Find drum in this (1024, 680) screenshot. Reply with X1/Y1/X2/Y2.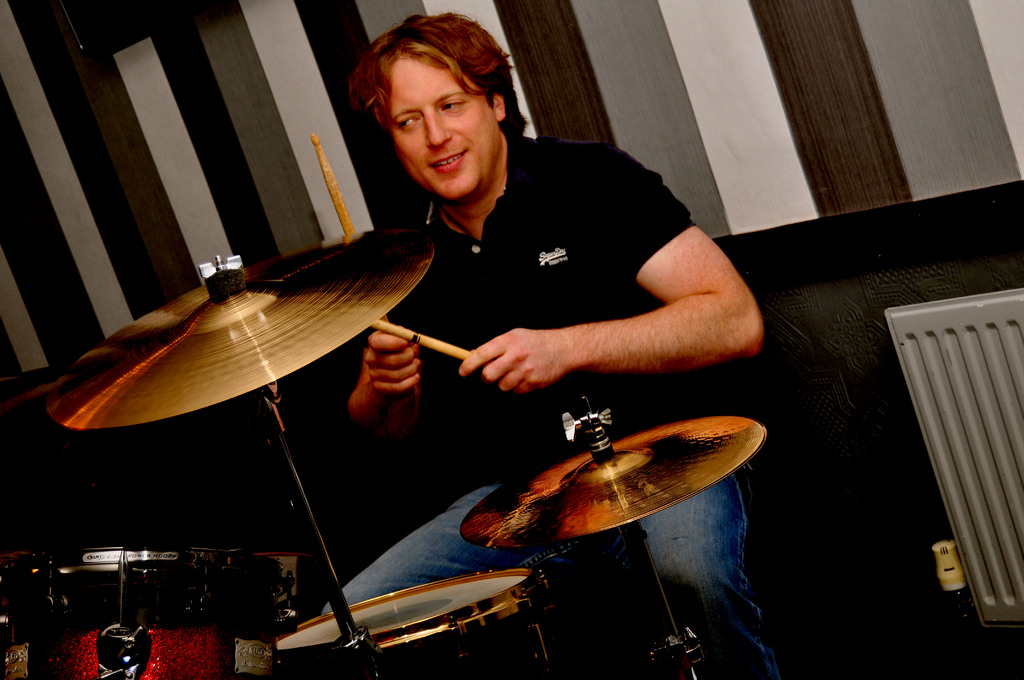
273/565/548/679.
